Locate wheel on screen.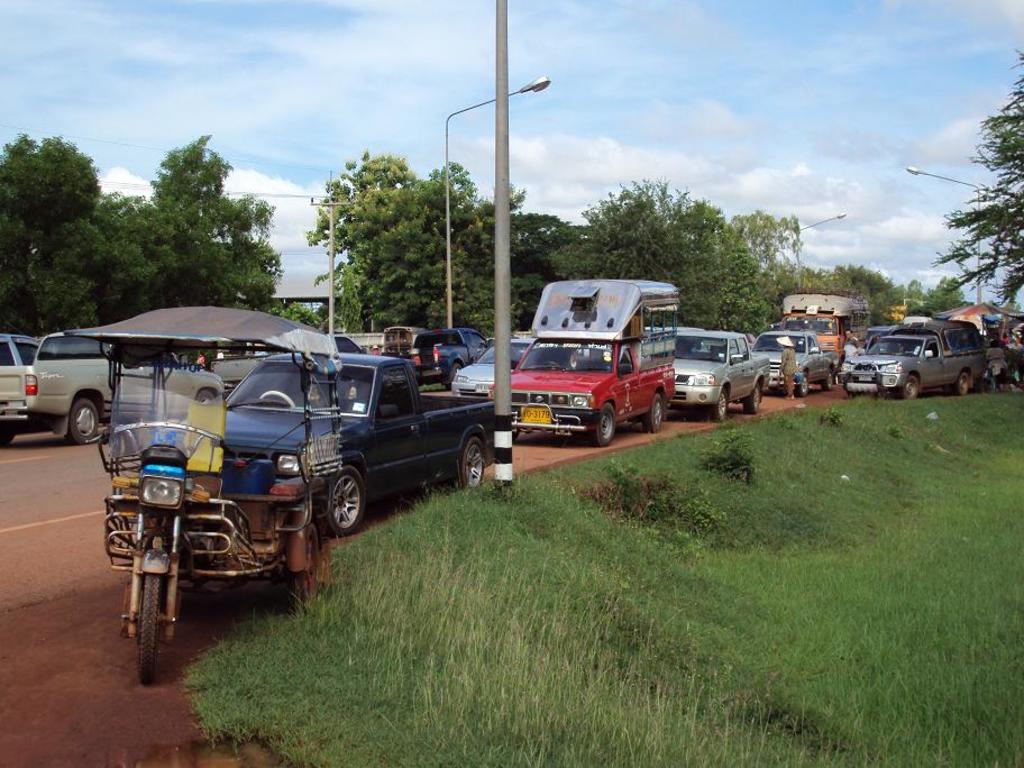
On screen at (63, 392, 101, 448).
